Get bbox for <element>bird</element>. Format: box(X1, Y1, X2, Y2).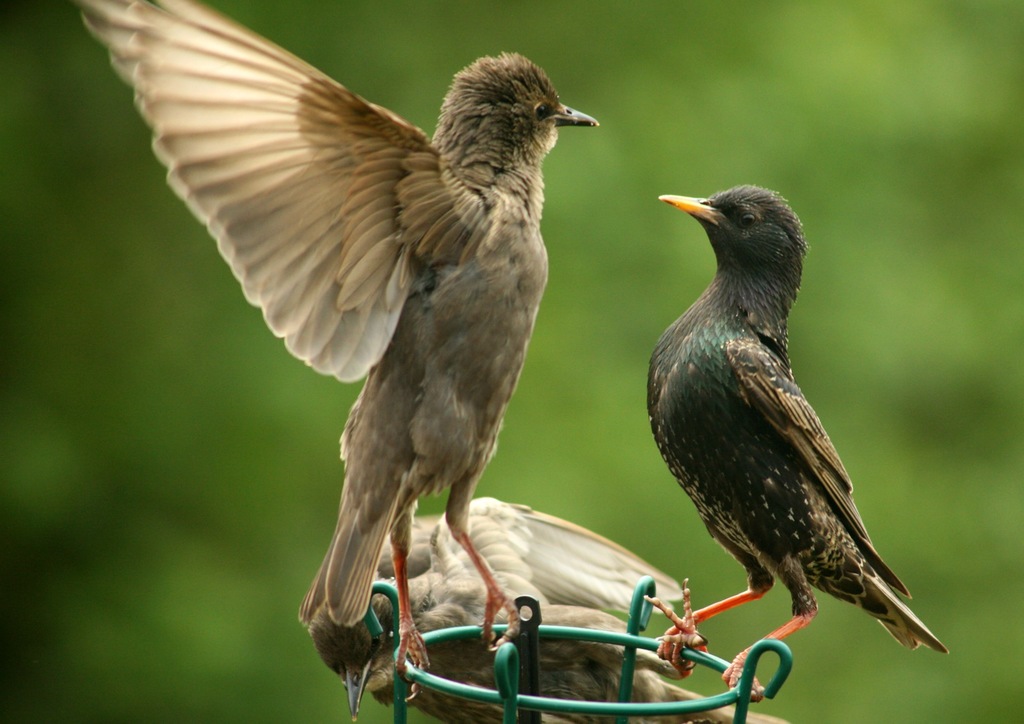
box(61, 0, 600, 631).
